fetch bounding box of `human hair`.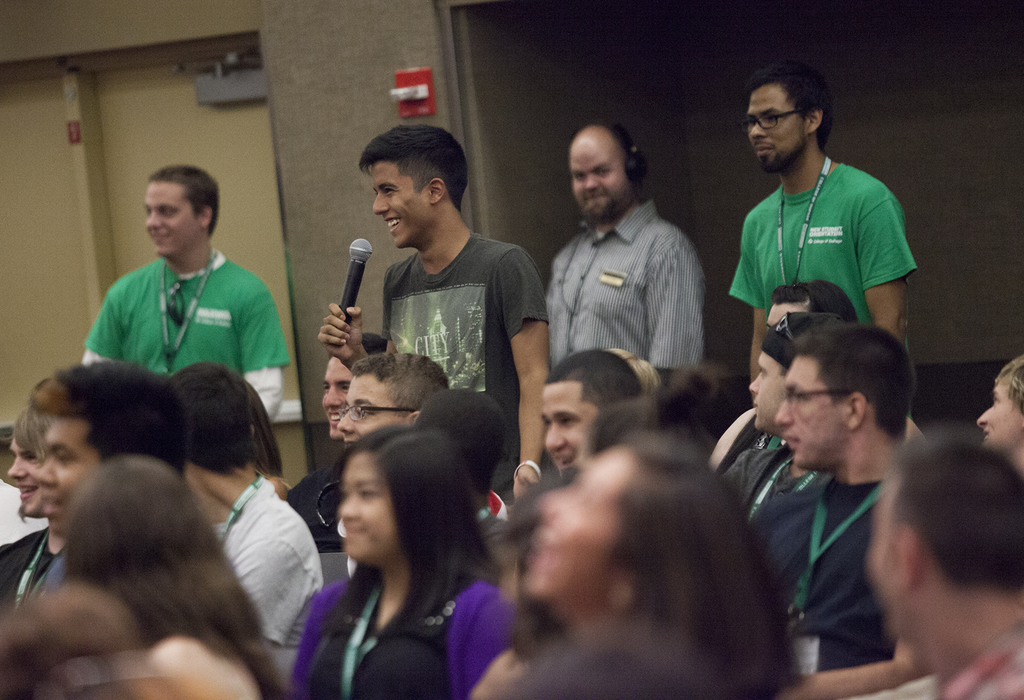
Bbox: (left=884, top=422, right=1023, bottom=598).
